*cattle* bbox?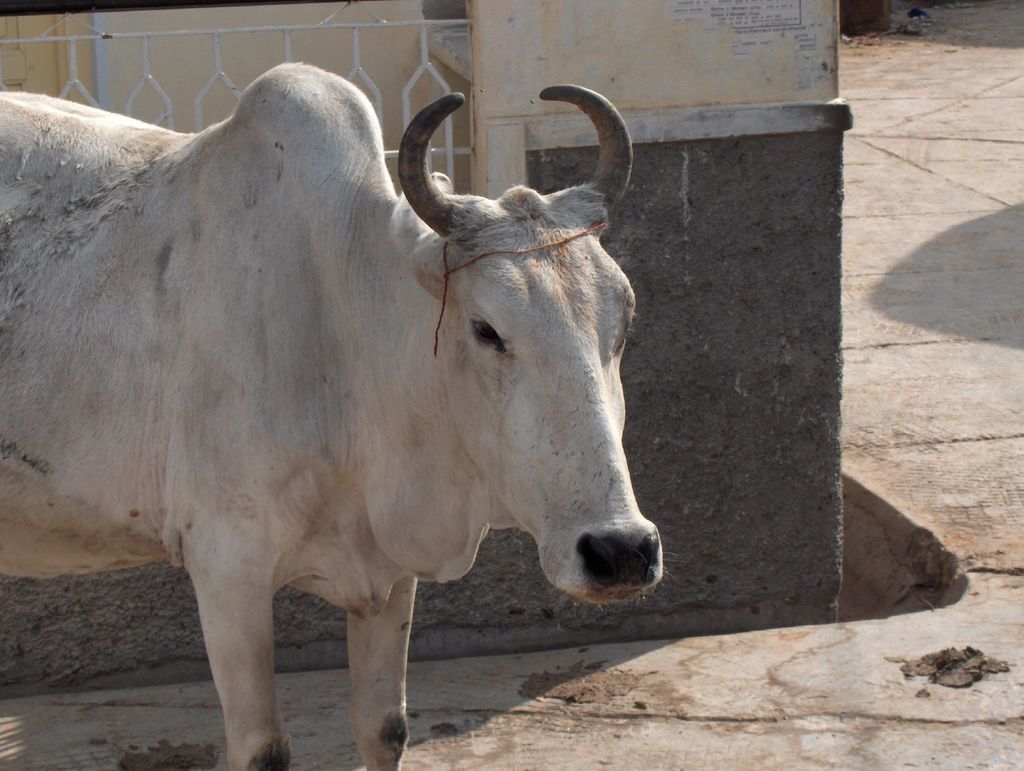
(x1=0, y1=23, x2=689, y2=770)
